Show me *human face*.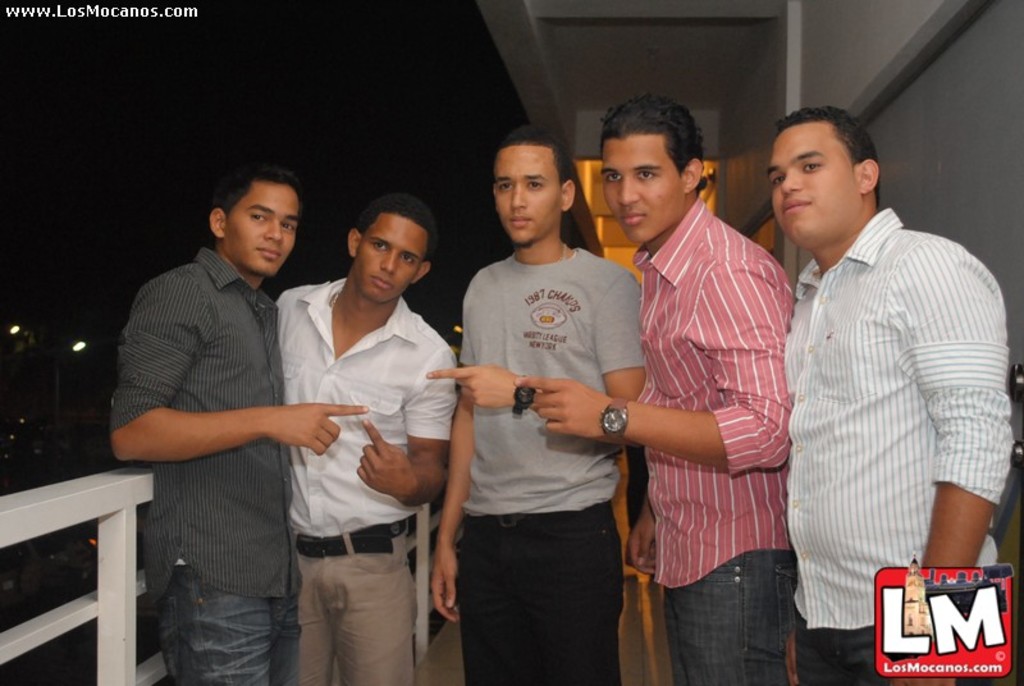
*human face* is here: 495/146/559/244.
